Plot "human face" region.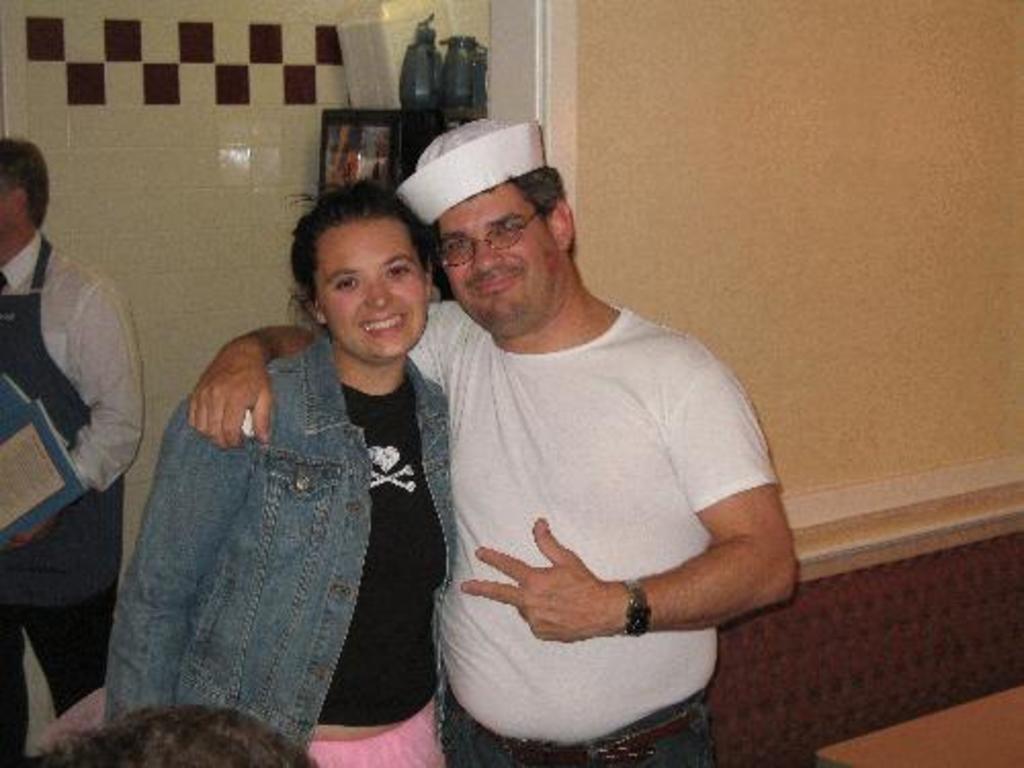
Plotted at BBox(438, 195, 553, 332).
